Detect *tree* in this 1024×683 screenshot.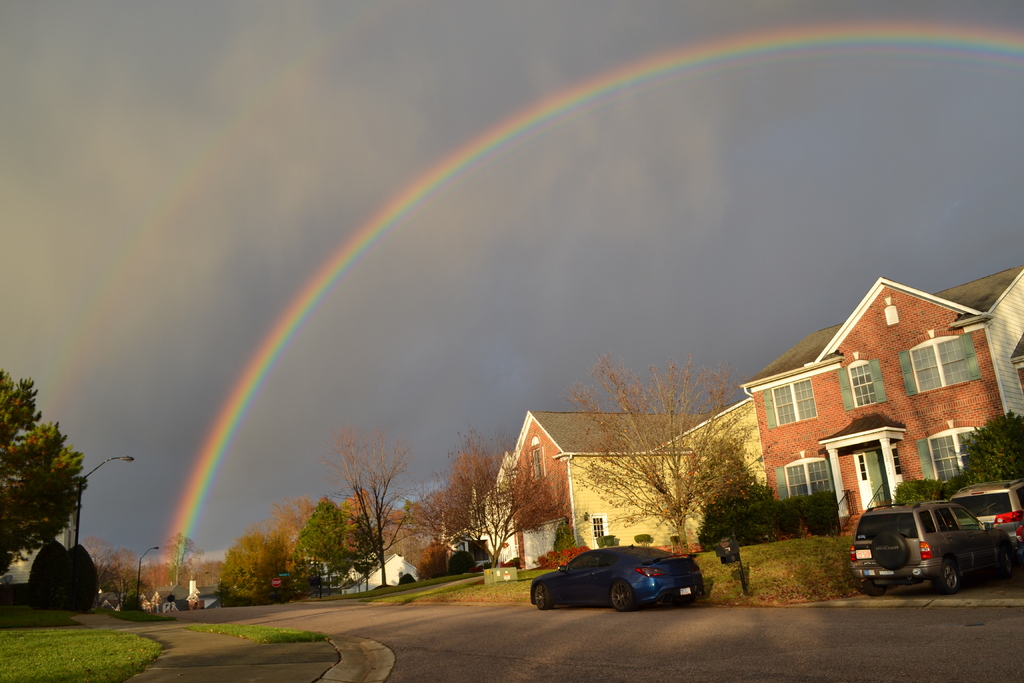
Detection: {"x1": 323, "y1": 425, "x2": 412, "y2": 588}.
